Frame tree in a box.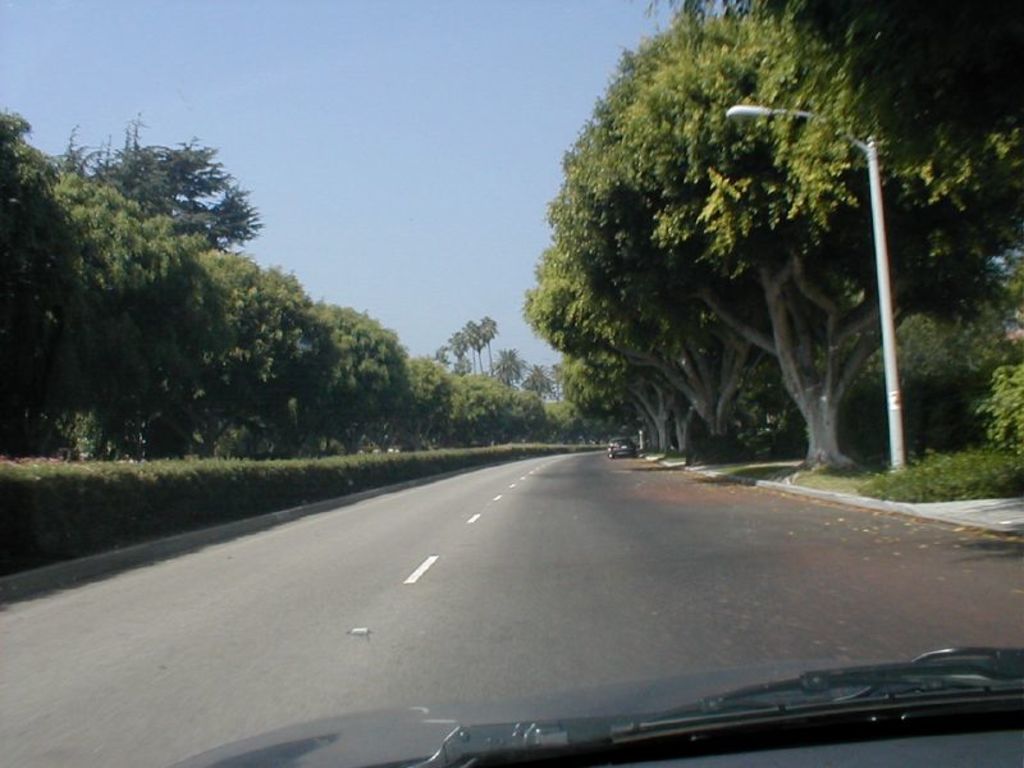
<bbox>439, 334, 466, 376</bbox>.
